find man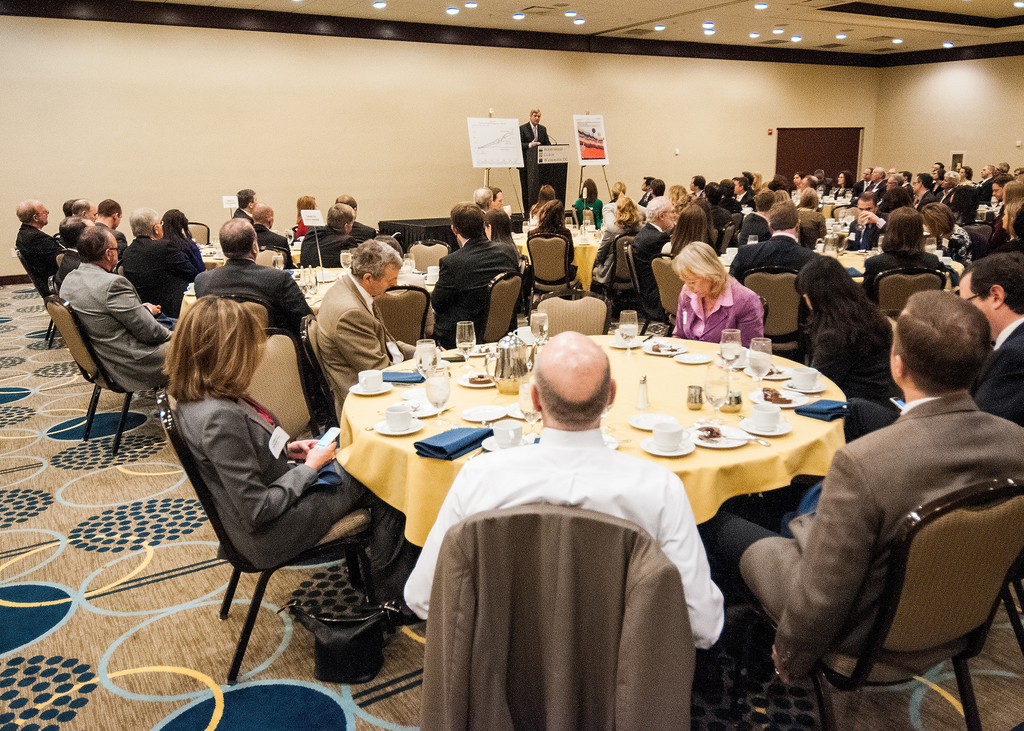
select_region(721, 180, 742, 218)
